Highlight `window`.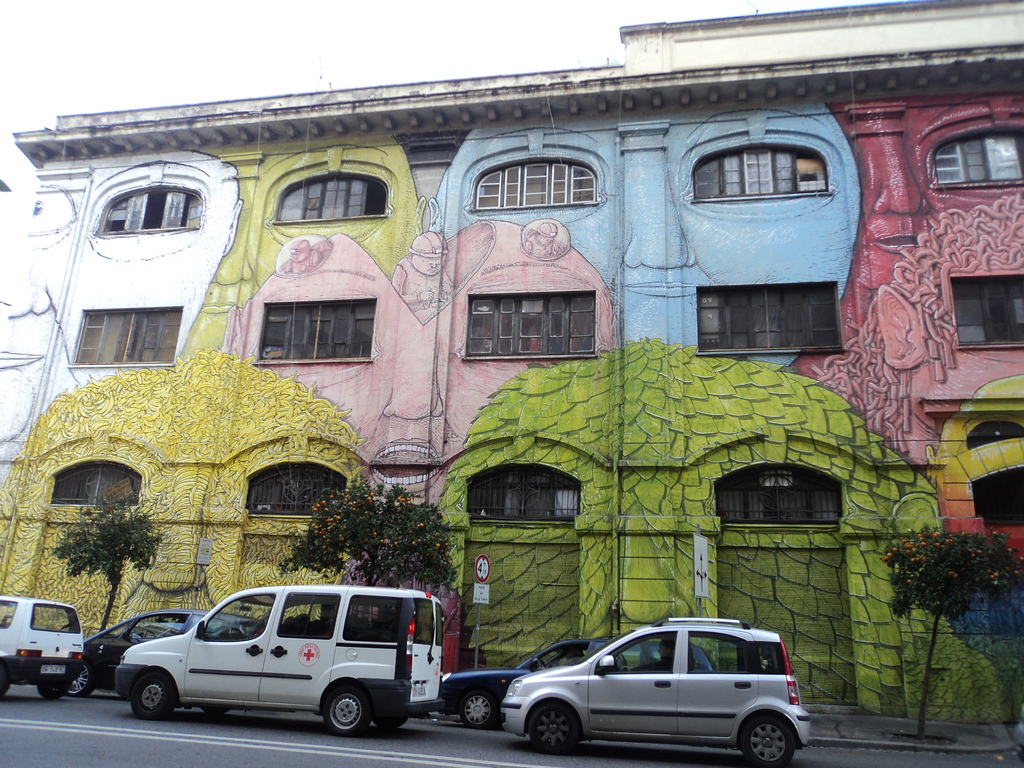
Highlighted region: BBox(938, 135, 1023, 184).
